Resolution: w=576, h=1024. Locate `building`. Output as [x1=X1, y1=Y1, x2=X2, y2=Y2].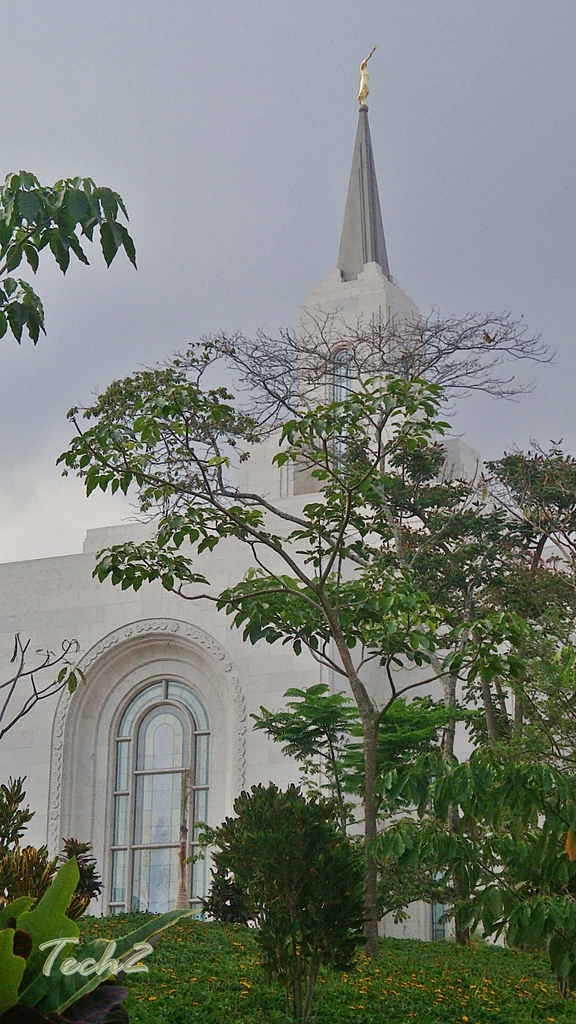
[x1=0, y1=54, x2=575, y2=946].
